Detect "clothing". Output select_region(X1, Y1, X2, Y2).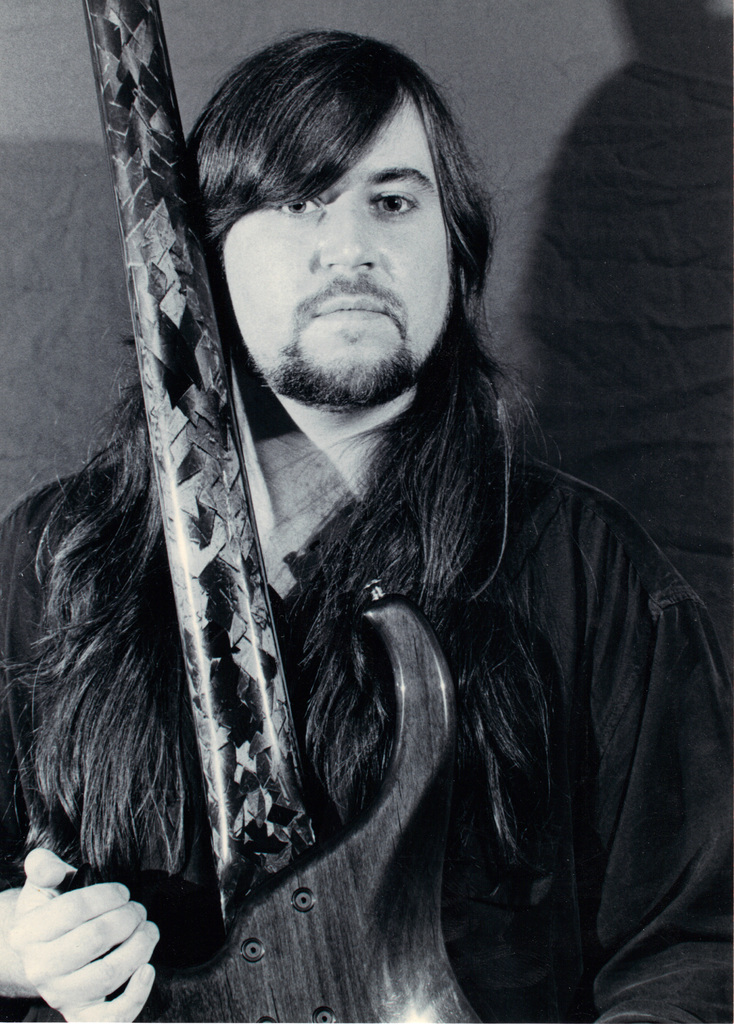
select_region(74, 157, 695, 1009).
